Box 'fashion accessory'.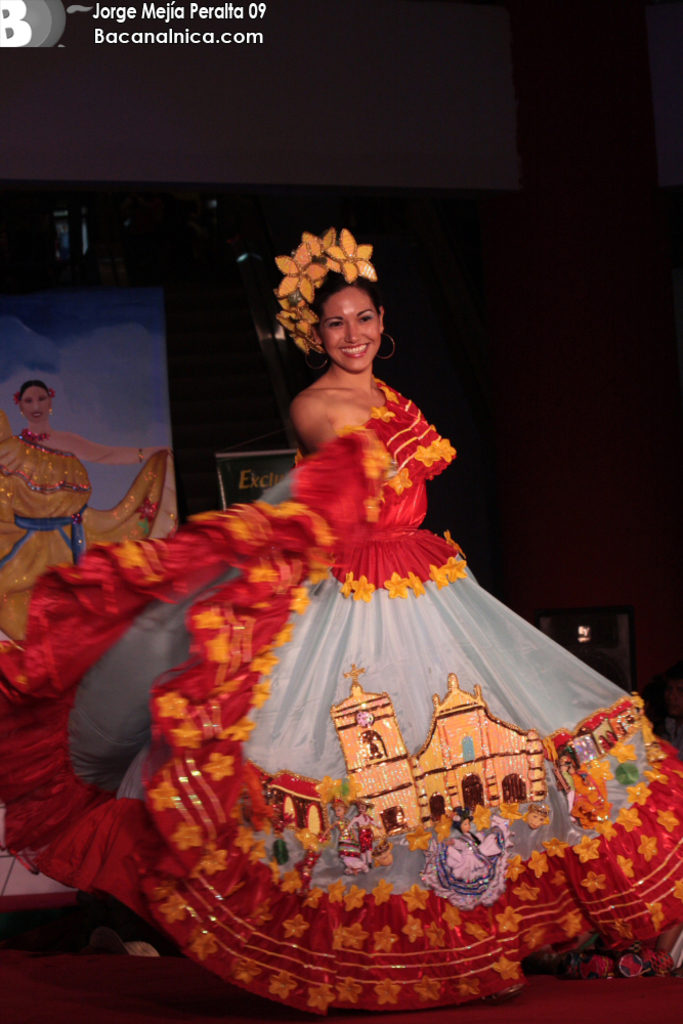
l=269, t=219, r=383, b=357.
